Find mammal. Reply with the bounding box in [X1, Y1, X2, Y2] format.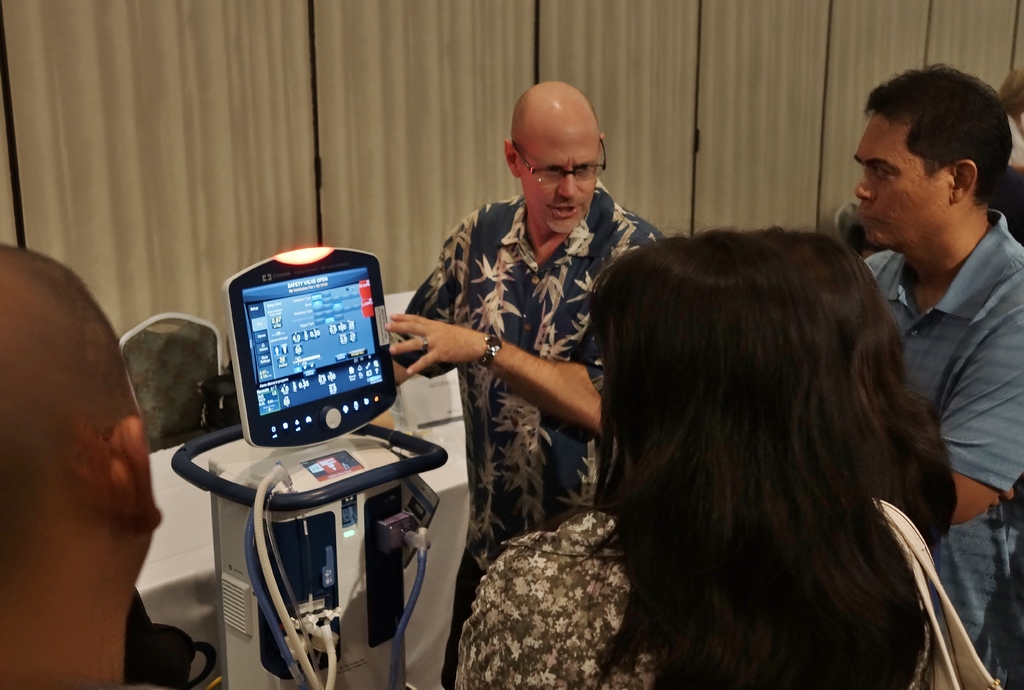
[0, 237, 166, 689].
